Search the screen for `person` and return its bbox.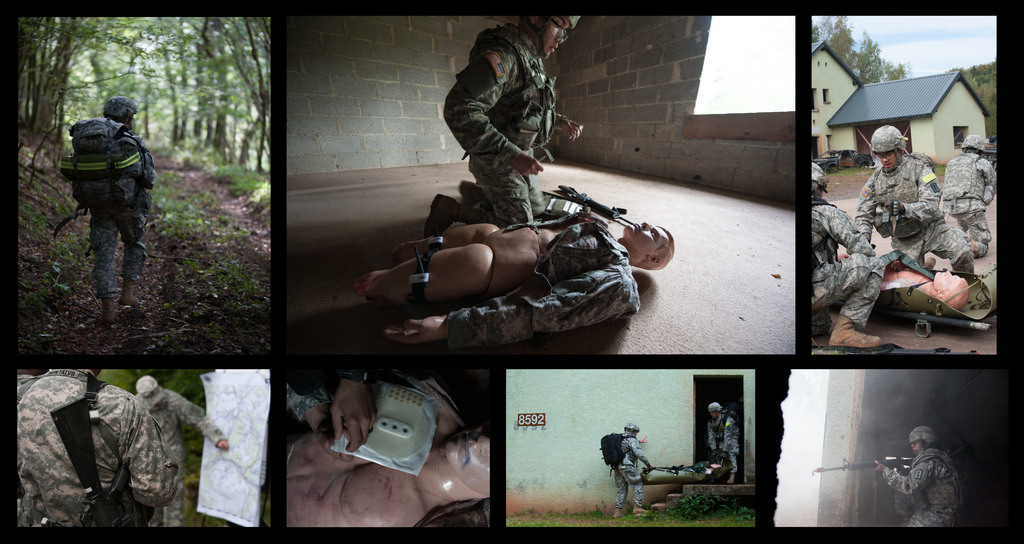
Found: (140, 376, 230, 523).
